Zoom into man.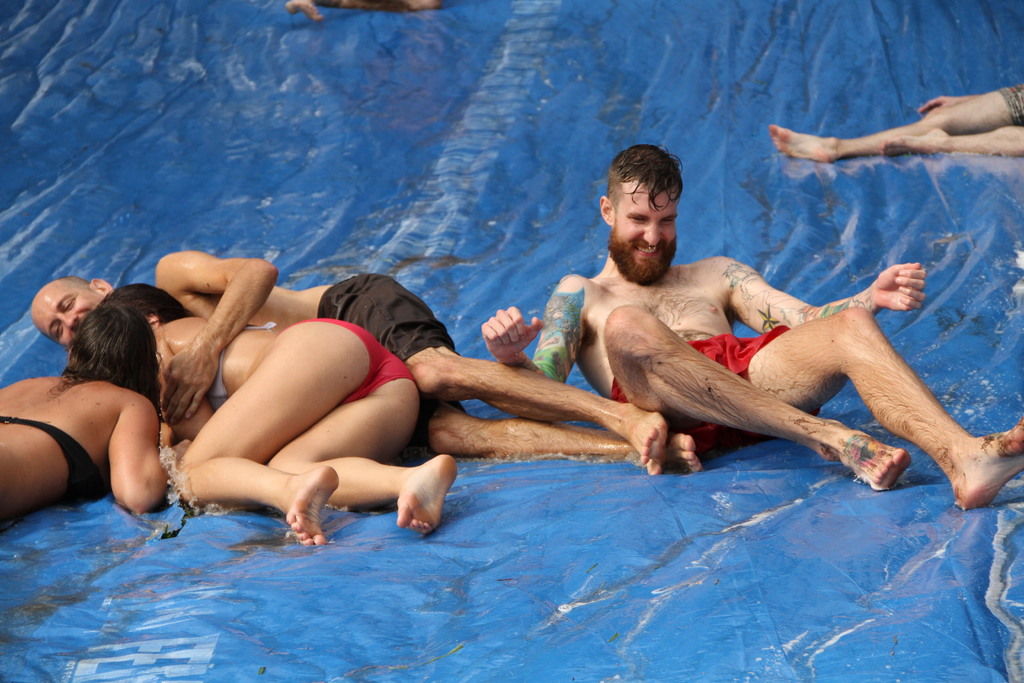
Zoom target: bbox(31, 253, 685, 461).
